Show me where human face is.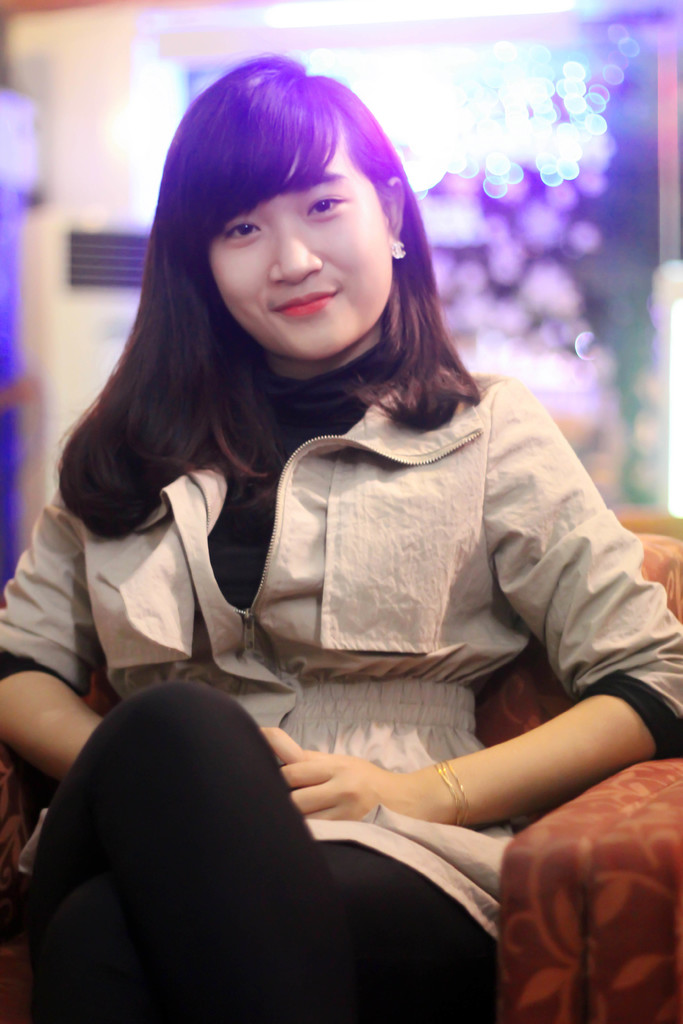
human face is at [206,113,391,356].
